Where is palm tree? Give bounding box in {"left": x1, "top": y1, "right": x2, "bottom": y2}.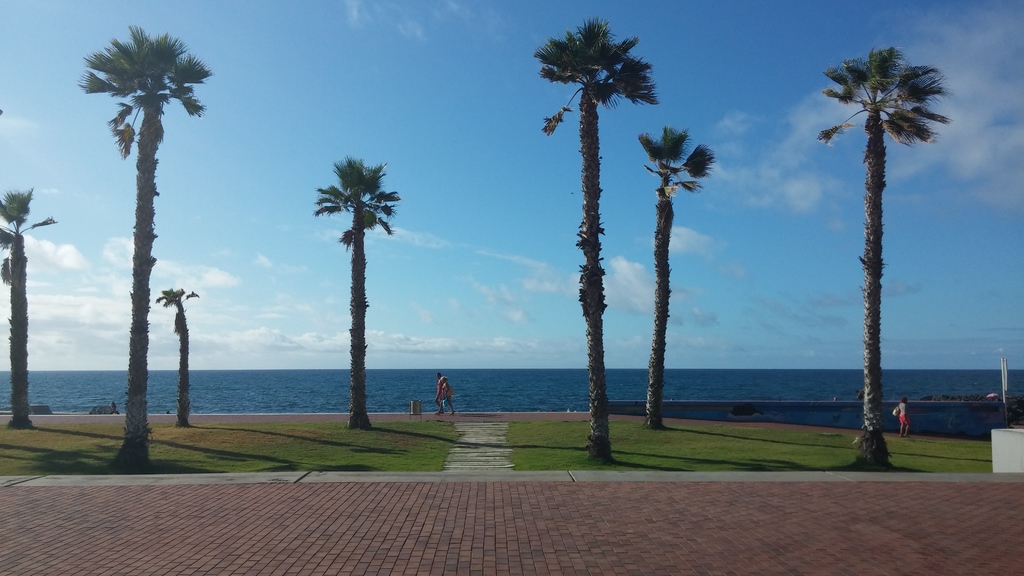
{"left": 830, "top": 38, "right": 902, "bottom": 492}.
